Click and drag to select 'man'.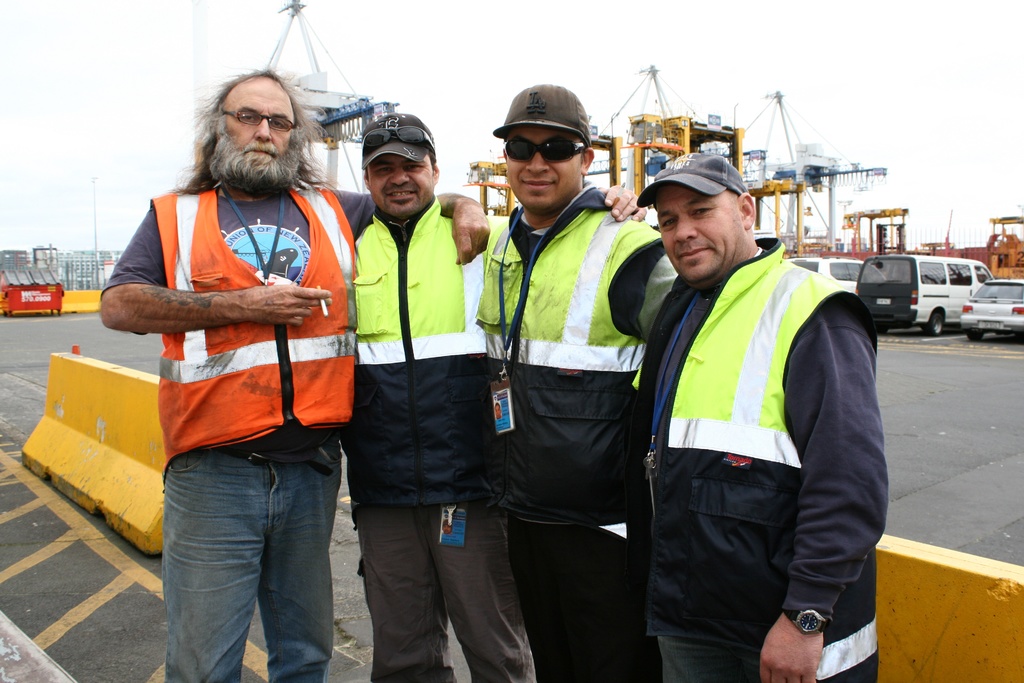
Selection: pyautogui.locateOnScreen(337, 108, 648, 682).
